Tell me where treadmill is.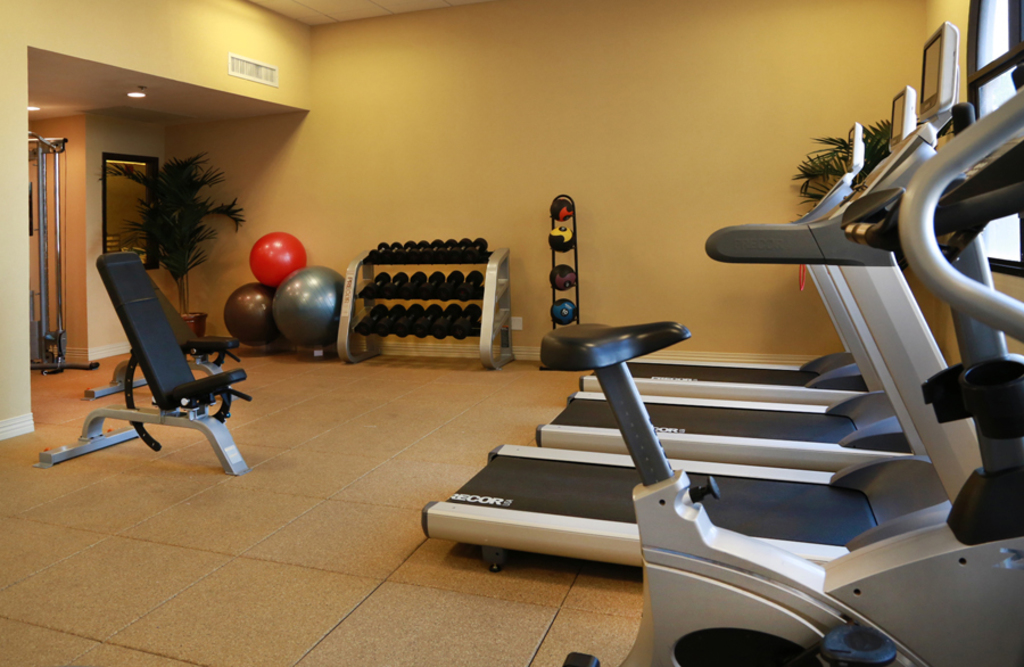
treadmill is at bbox=[422, 16, 988, 587].
